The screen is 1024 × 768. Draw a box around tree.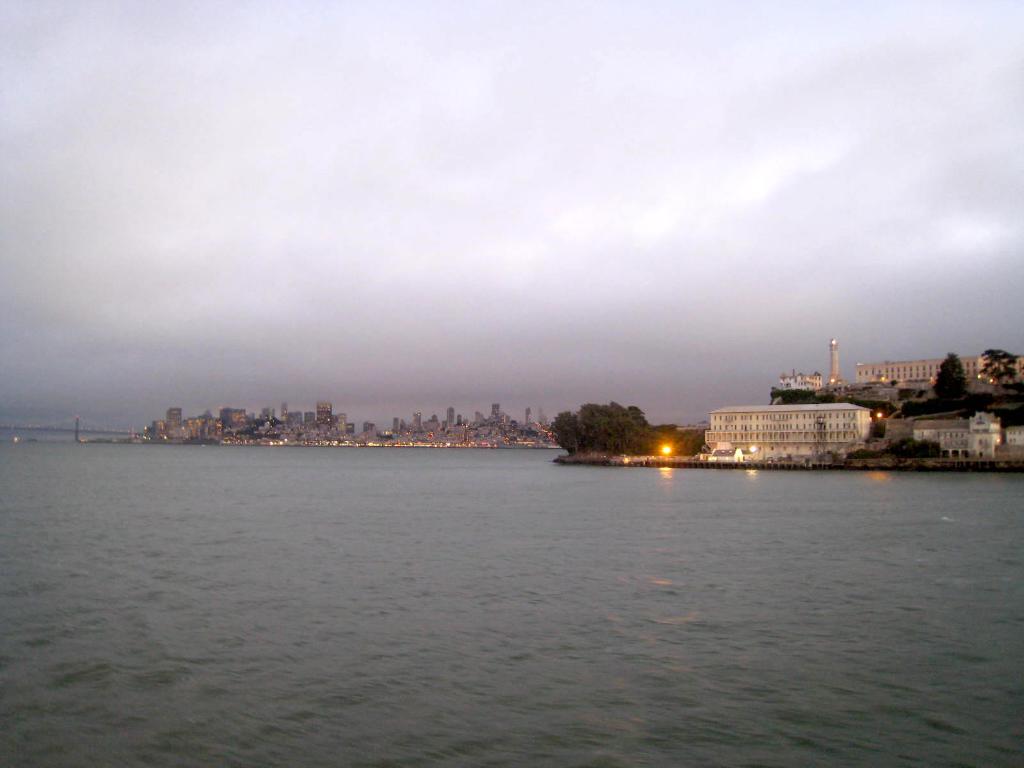
BBox(889, 433, 942, 456).
